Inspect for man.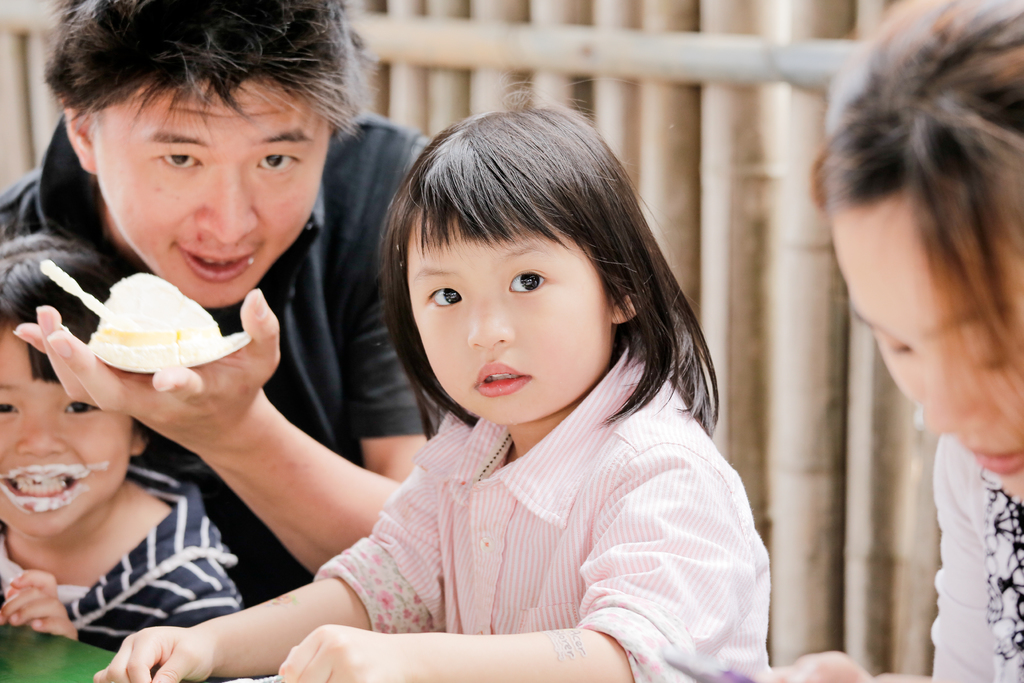
Inspection: BBox(20, 25, 568, 666).
